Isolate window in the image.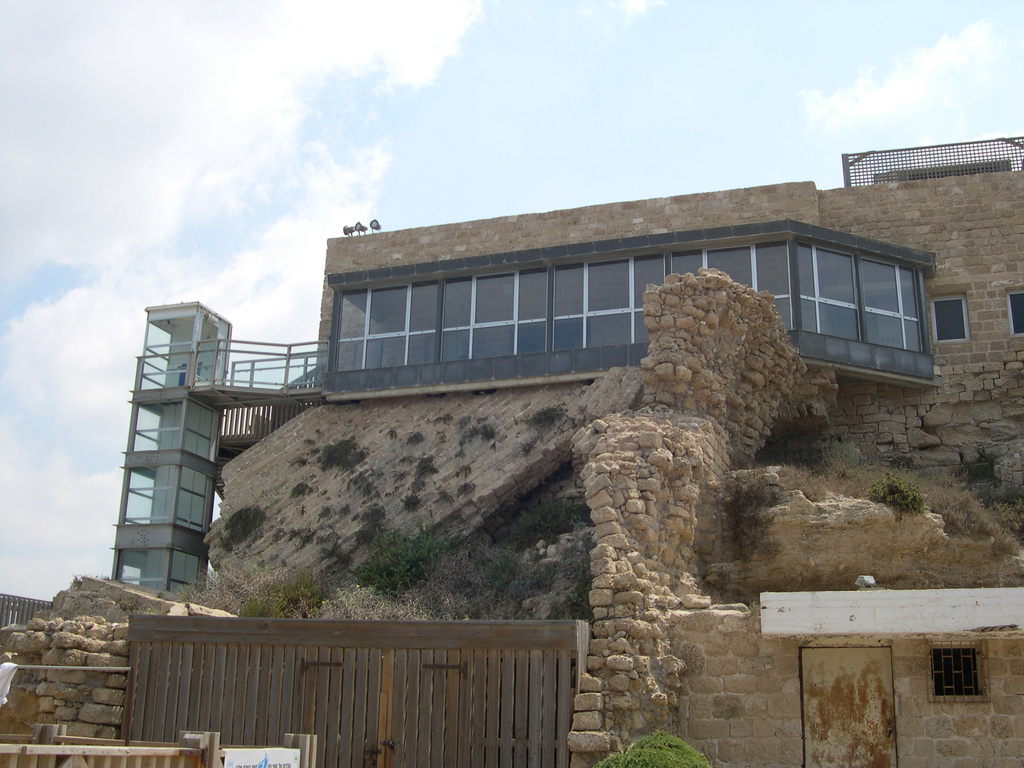
Isolated region: bbox(1008, 291, 1023, 338).
